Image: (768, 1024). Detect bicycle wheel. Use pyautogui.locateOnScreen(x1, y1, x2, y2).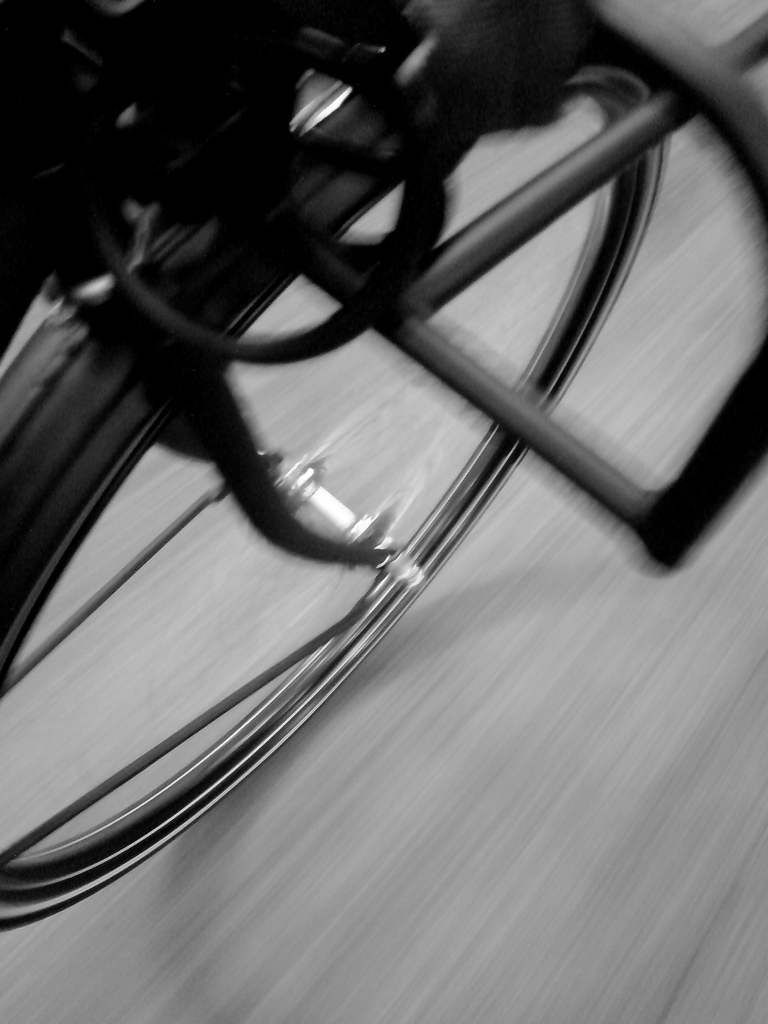
pyautogui.locateOnScreen(0, 51, 672, 782).
